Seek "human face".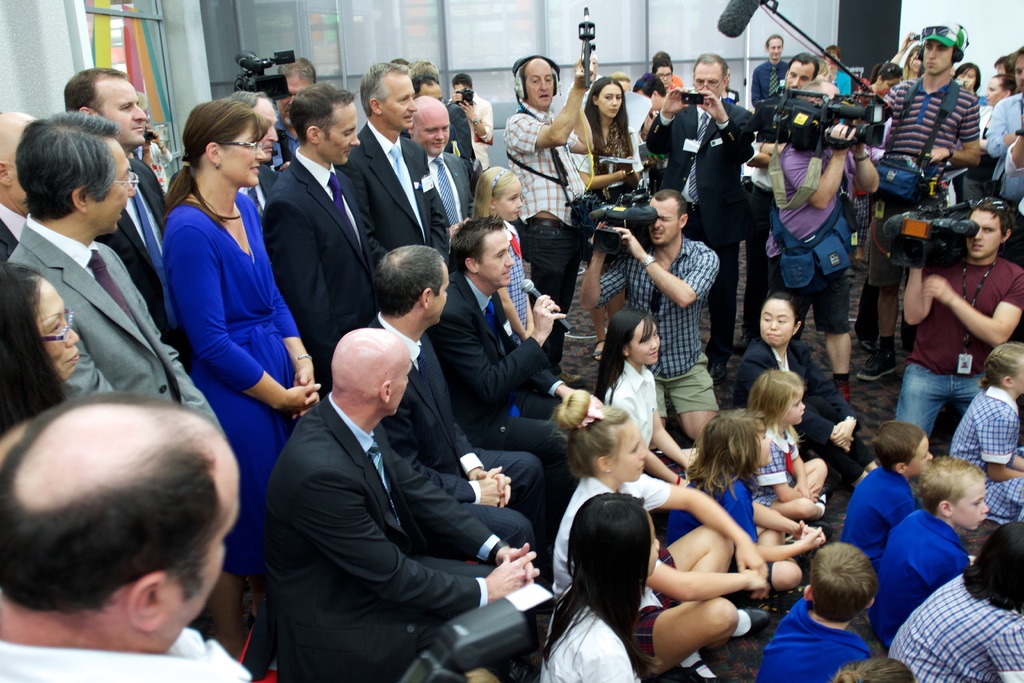
region(597, 85, 622, 119).
